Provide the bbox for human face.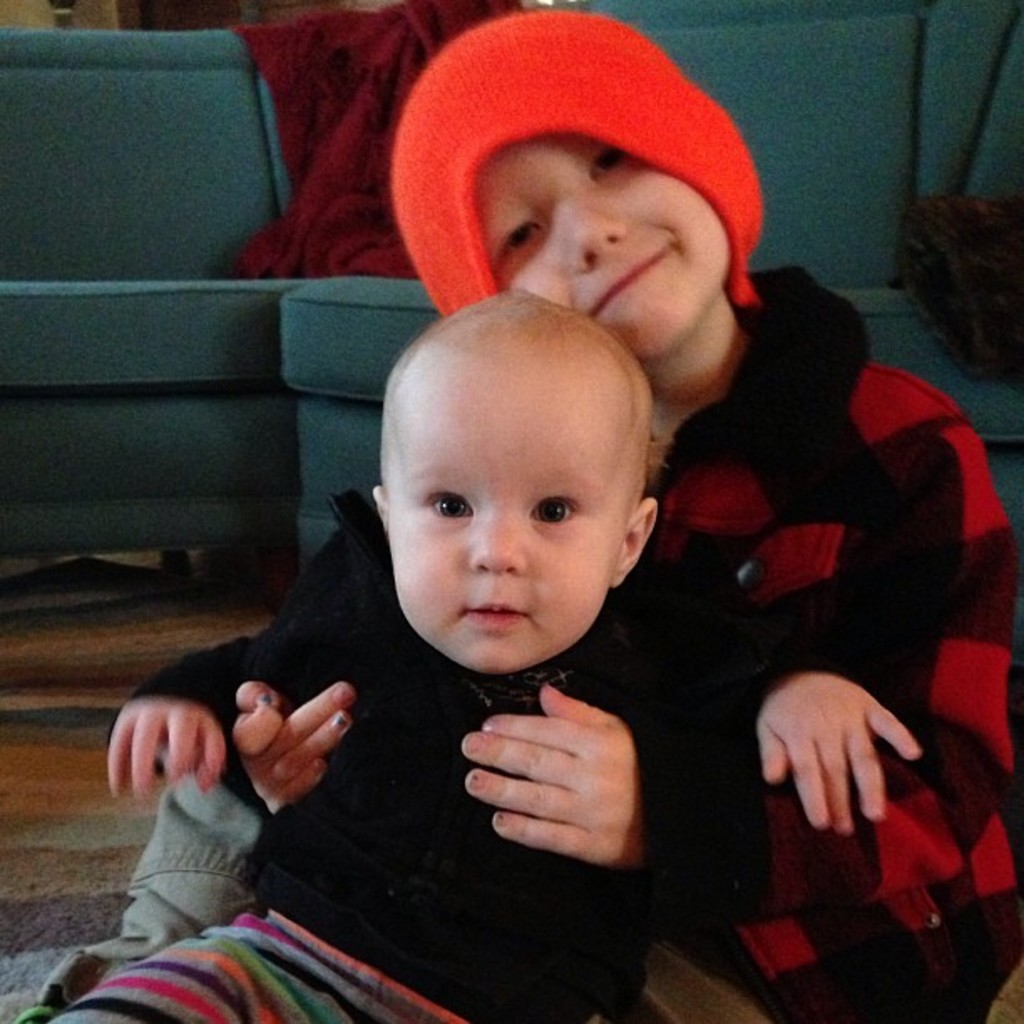
left=474, top=142, right=733, bottom=358.
